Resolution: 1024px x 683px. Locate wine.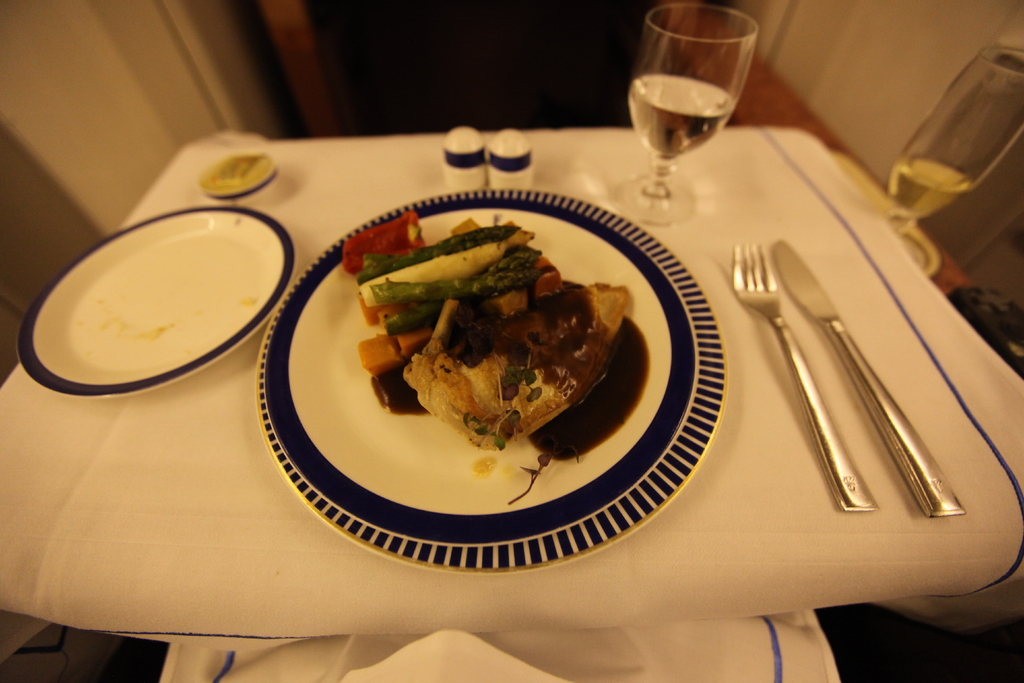
{"x1": 888, "y1": 160, "x2": 977, "y2": 218}.
